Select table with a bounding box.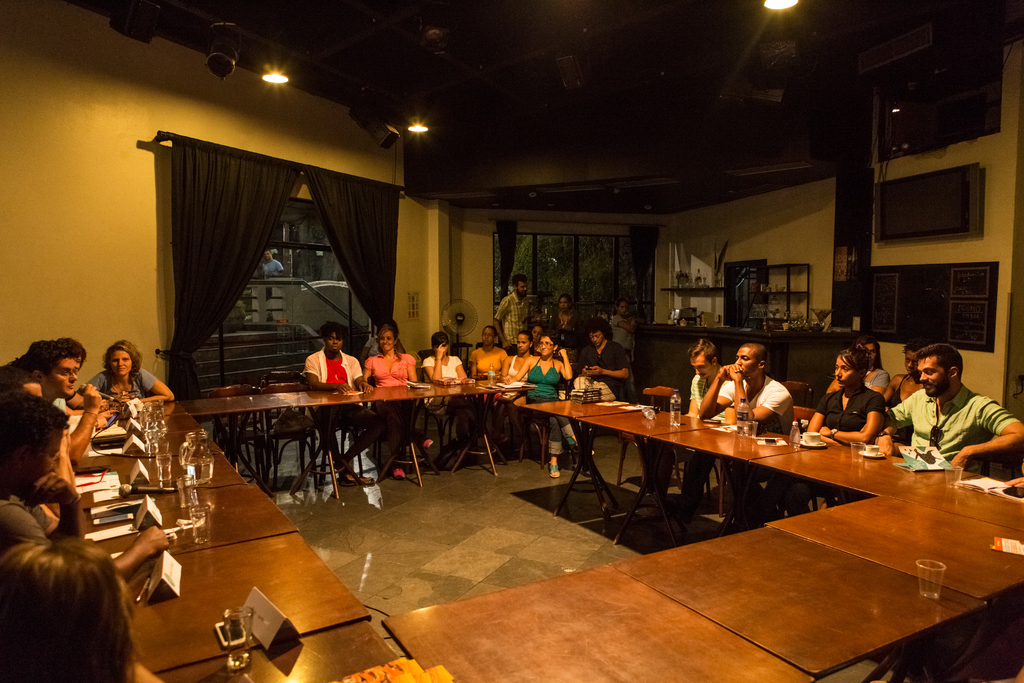
(155, 620, 425, 677).
